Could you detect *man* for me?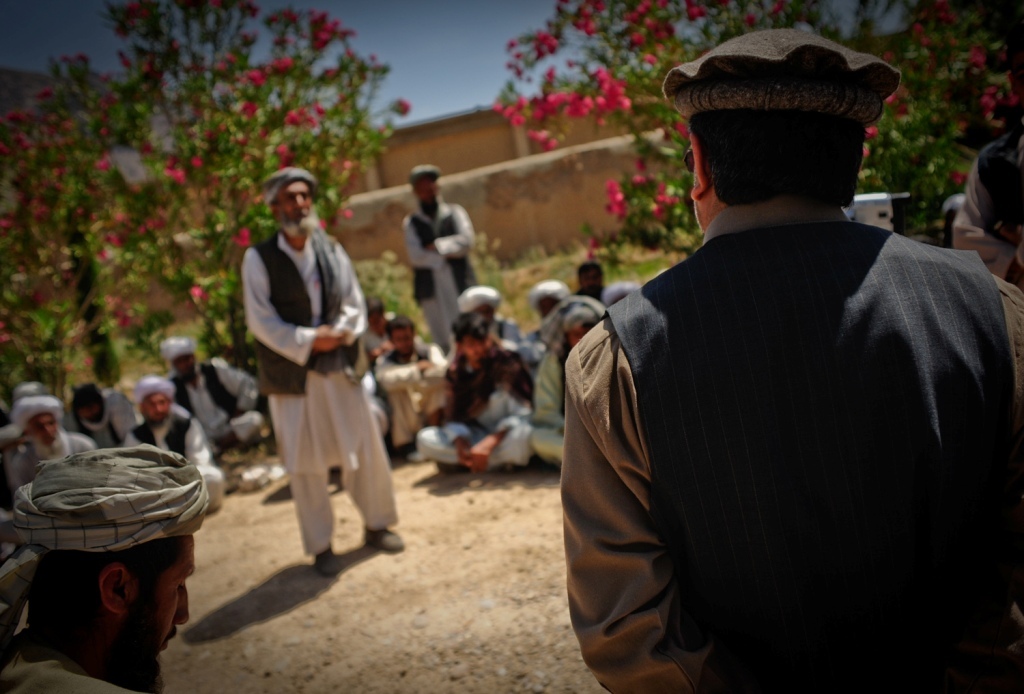
Detection result: 450, 277, 546, 366.
